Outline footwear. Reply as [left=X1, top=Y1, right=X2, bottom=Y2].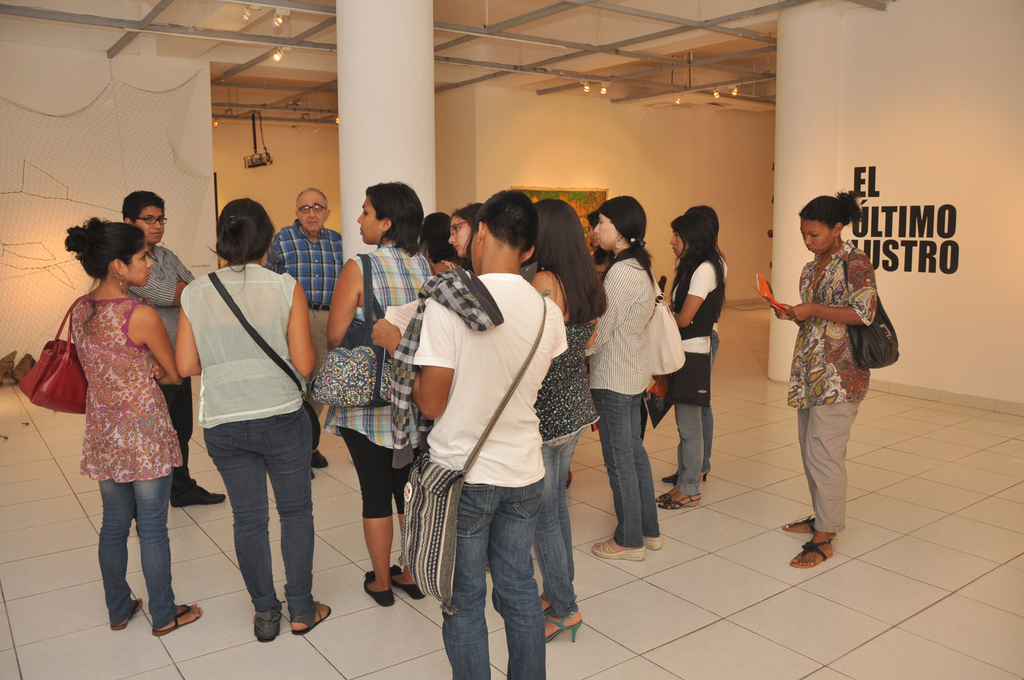
[left=780, top=535, right=834, bottom=572].
